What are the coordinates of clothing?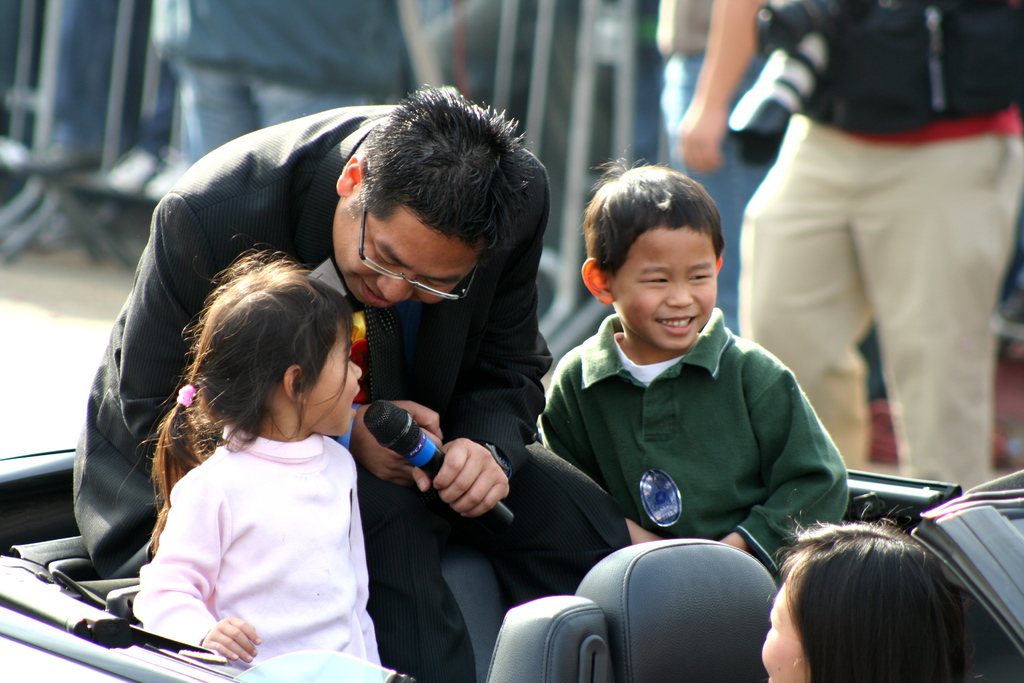
[x1=736, y1=1, x2=1023, y2=494].
